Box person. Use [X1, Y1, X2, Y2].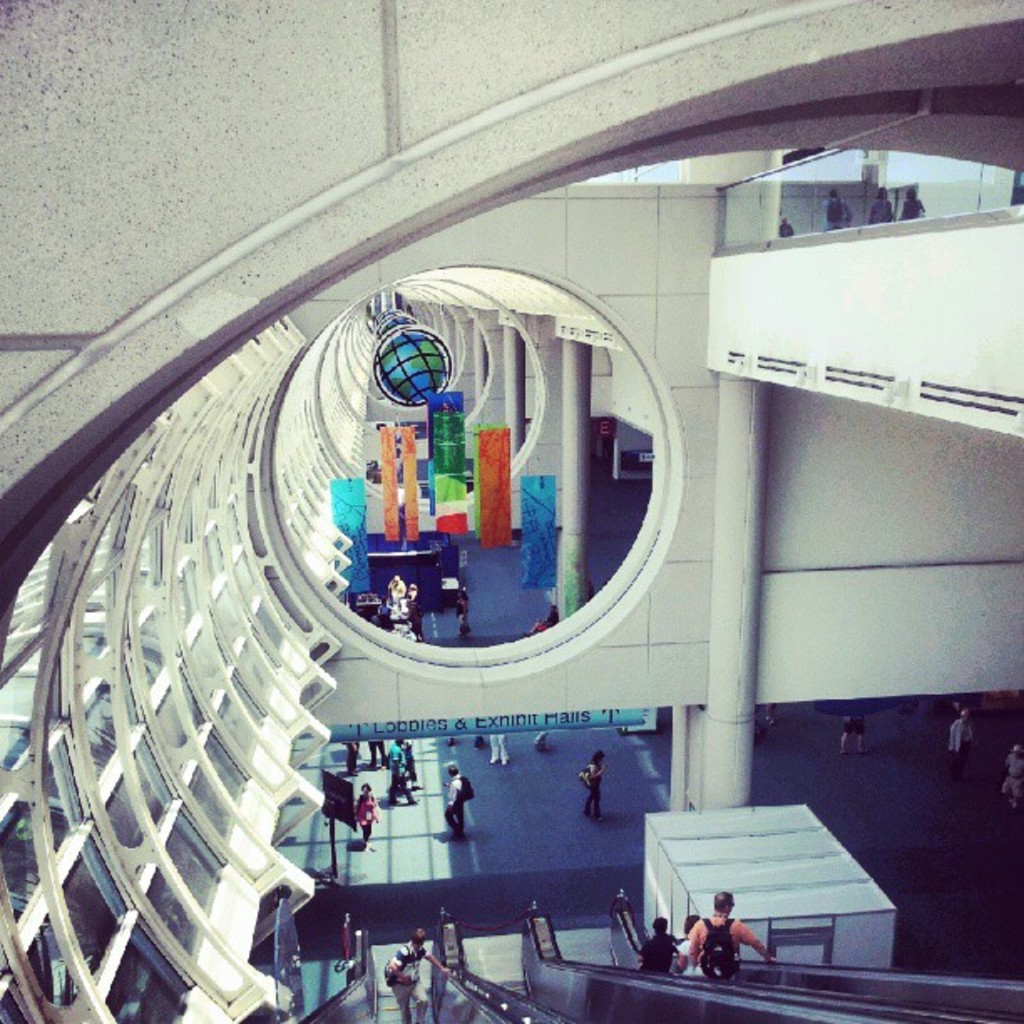
[306, 294, 636, 740].
